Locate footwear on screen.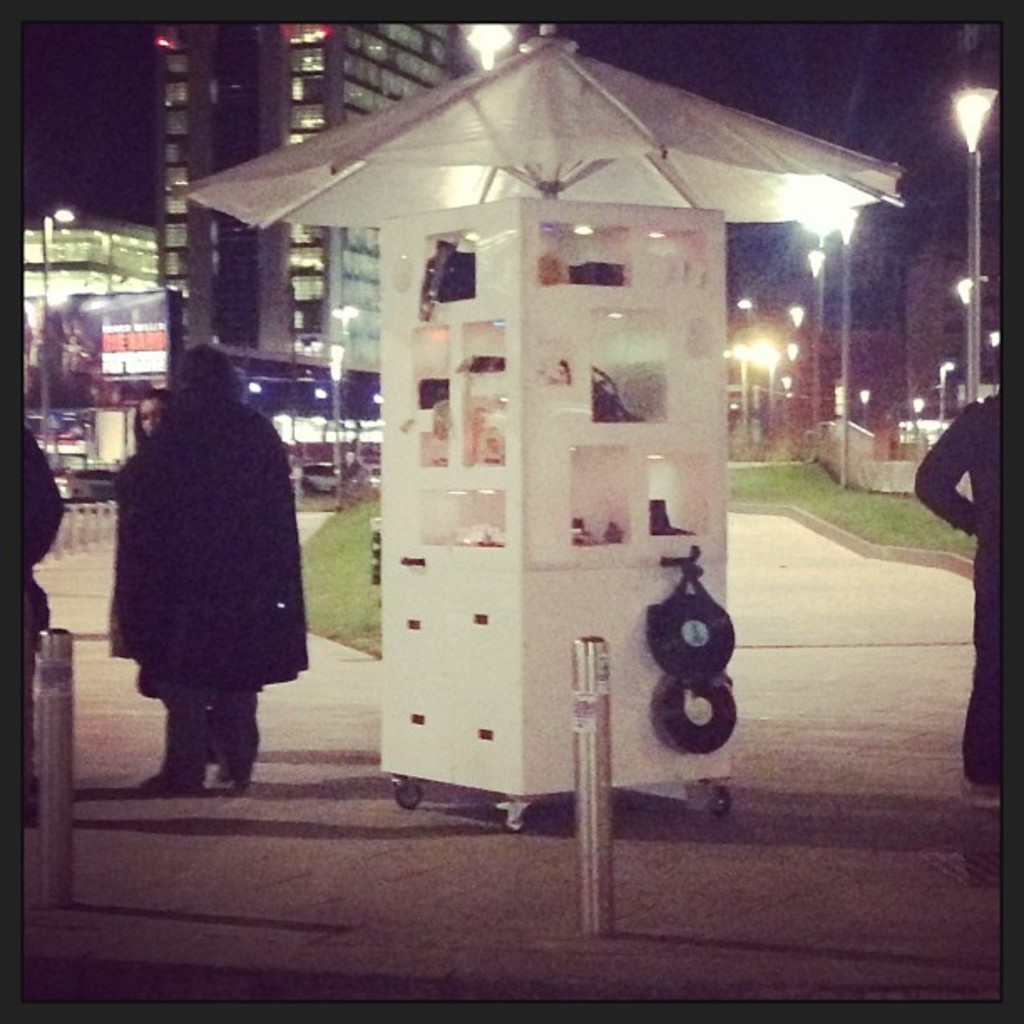
On screen at [141, 766, 199, 793].
